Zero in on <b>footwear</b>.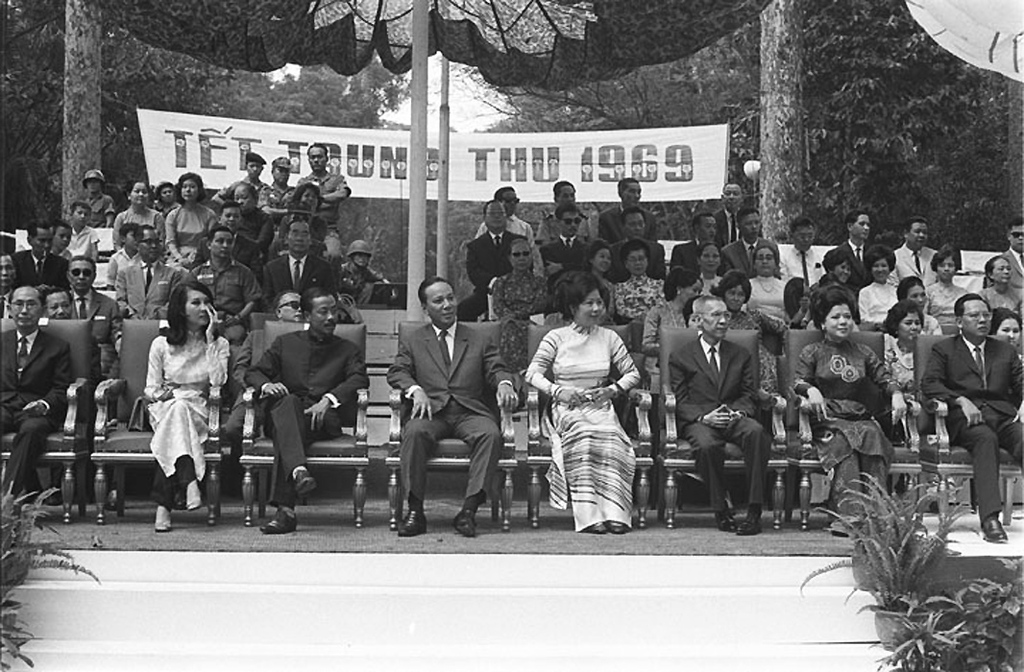
Zeroed in: 713/511/738/533.
